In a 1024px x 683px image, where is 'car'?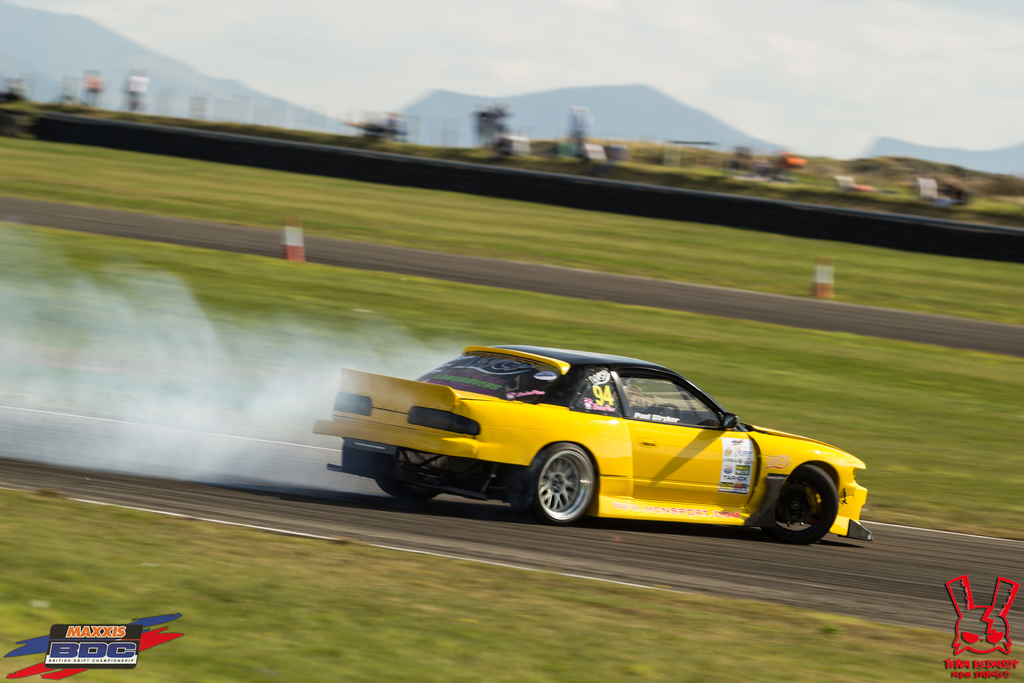
[x1=312, y1=348, x2=870, y2=538].
